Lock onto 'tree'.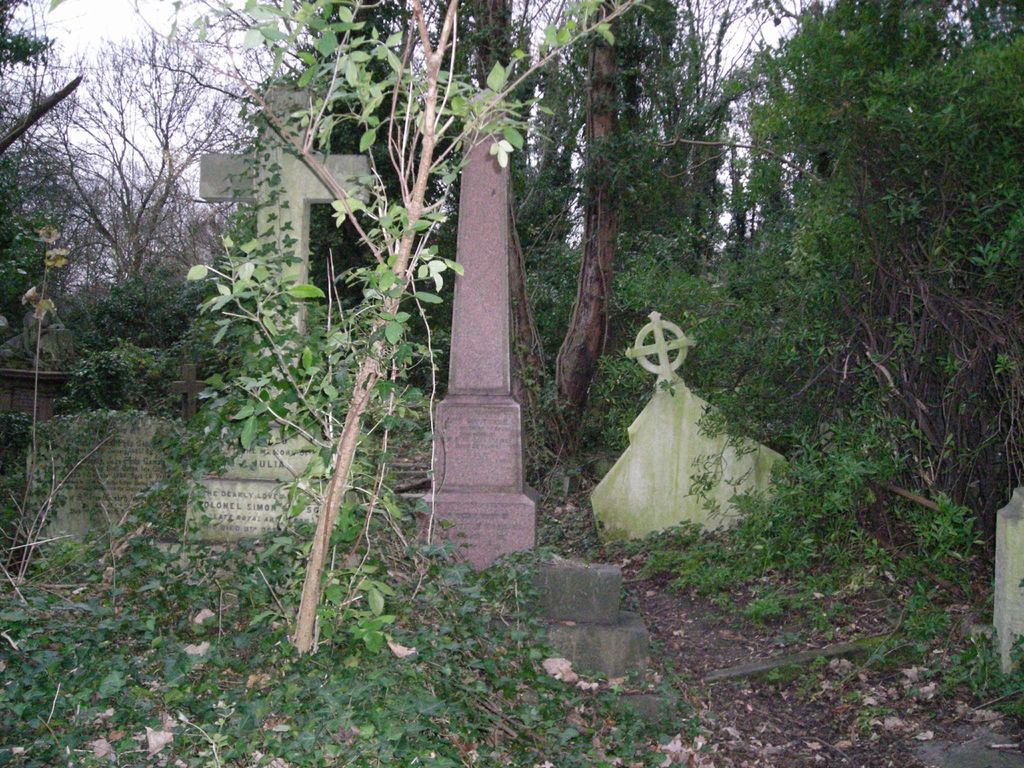
Locked: {"left": 726, "top": 0, "right": 1023, "bottom": 547}.
